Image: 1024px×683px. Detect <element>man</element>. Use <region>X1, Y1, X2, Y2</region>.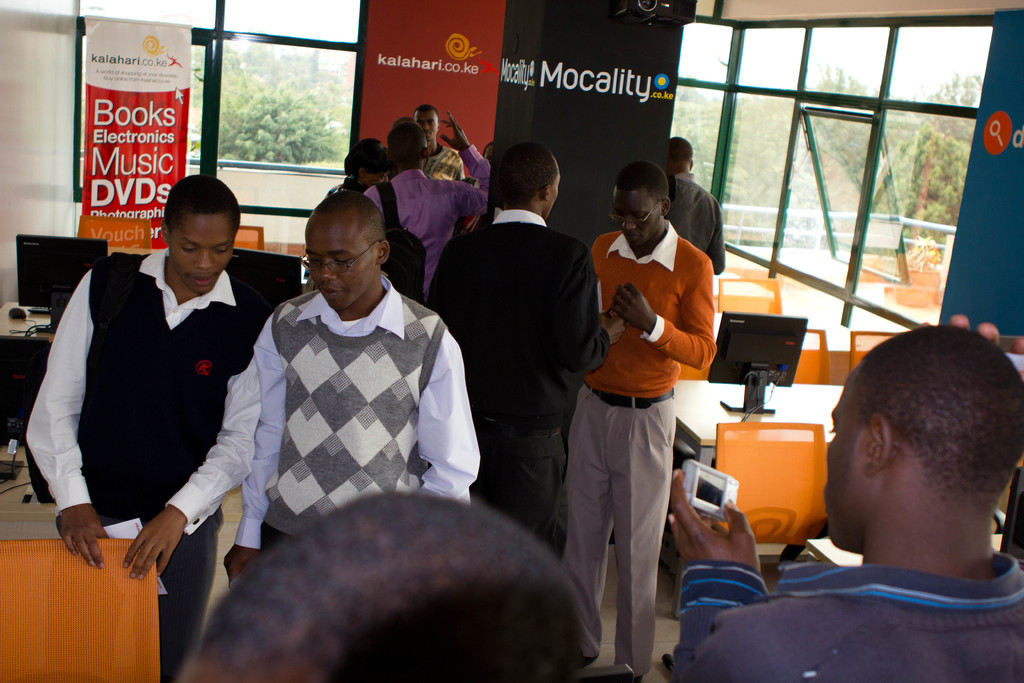
<region>406, 99, 465, 190</region>.
